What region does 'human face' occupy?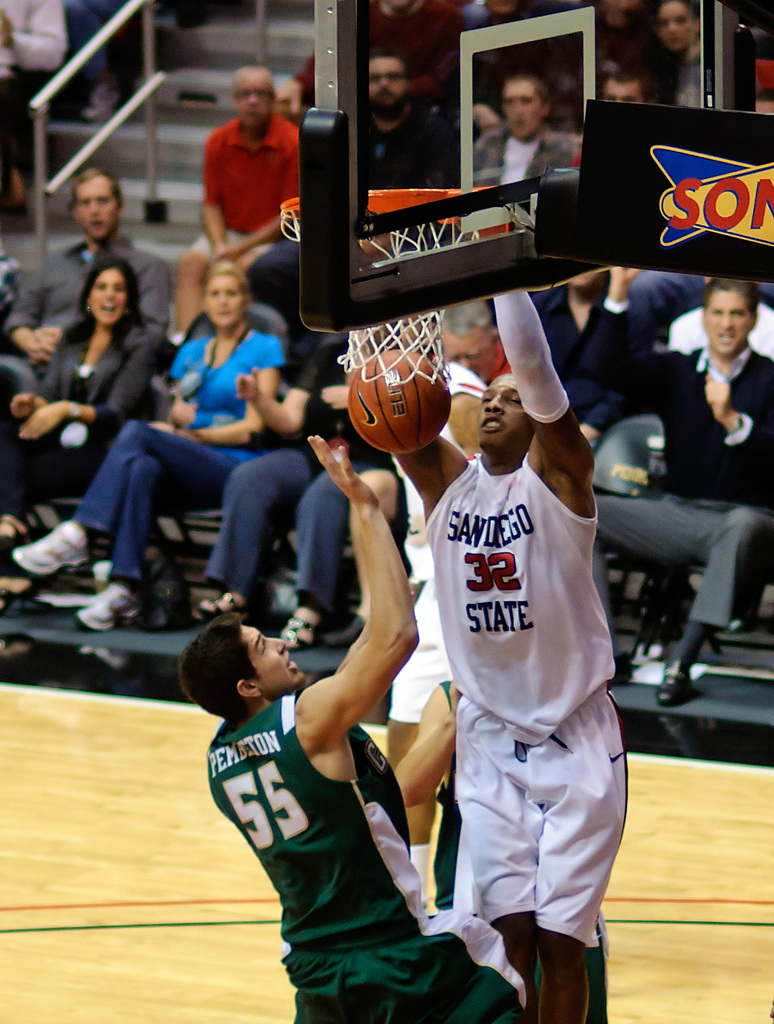
left=236, top=70, right=273, bottom=132.
